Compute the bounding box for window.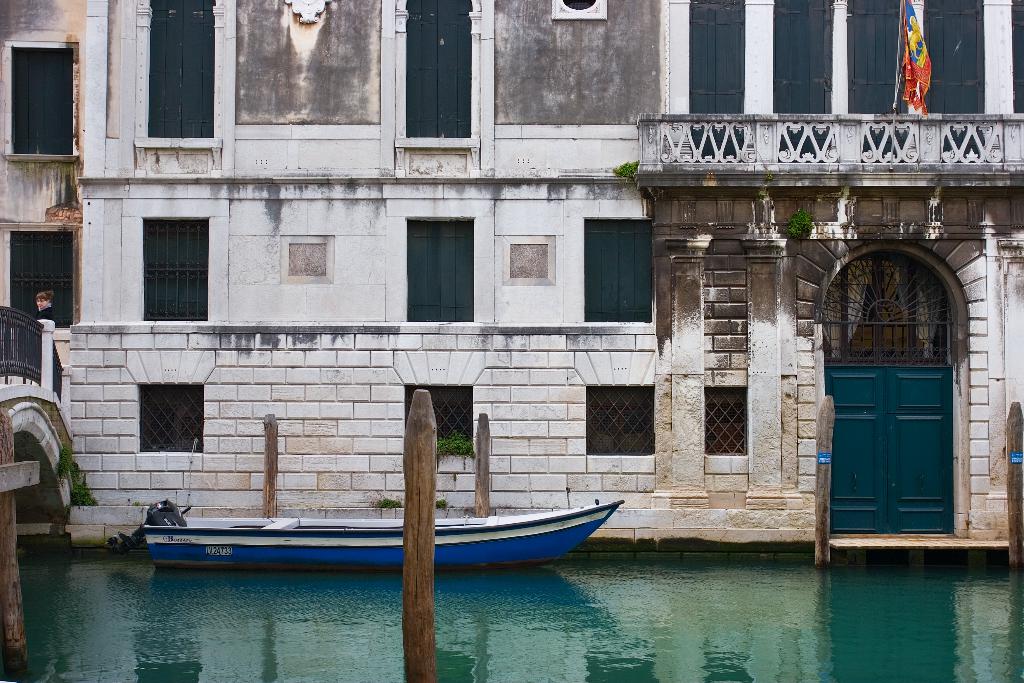
region(7, 43, 76, 163).
